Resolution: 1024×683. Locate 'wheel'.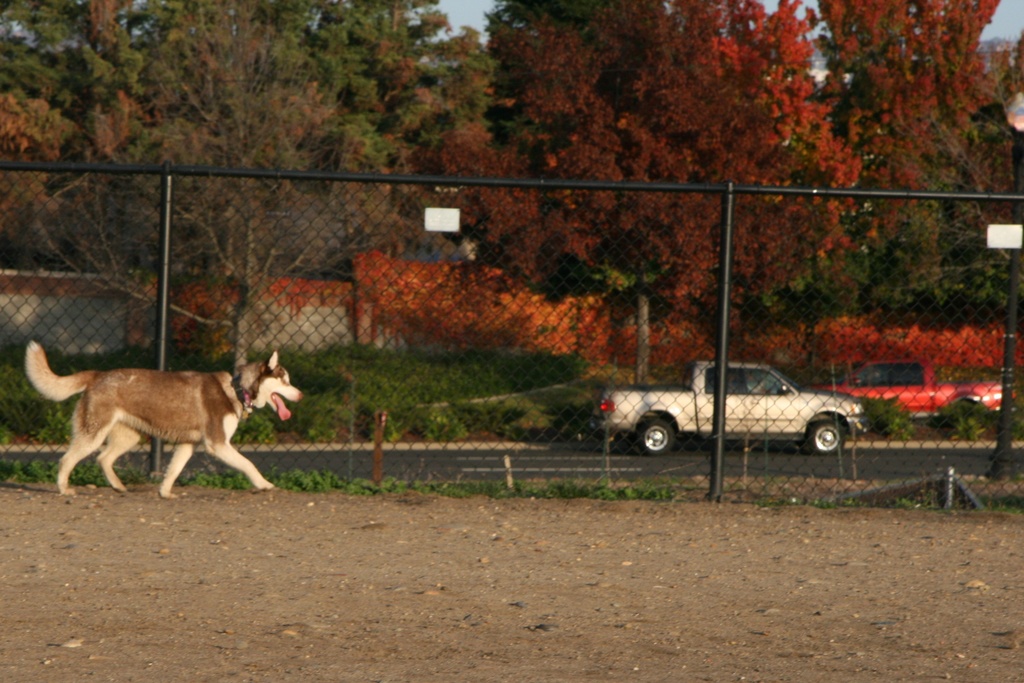
639:417:672:453.
